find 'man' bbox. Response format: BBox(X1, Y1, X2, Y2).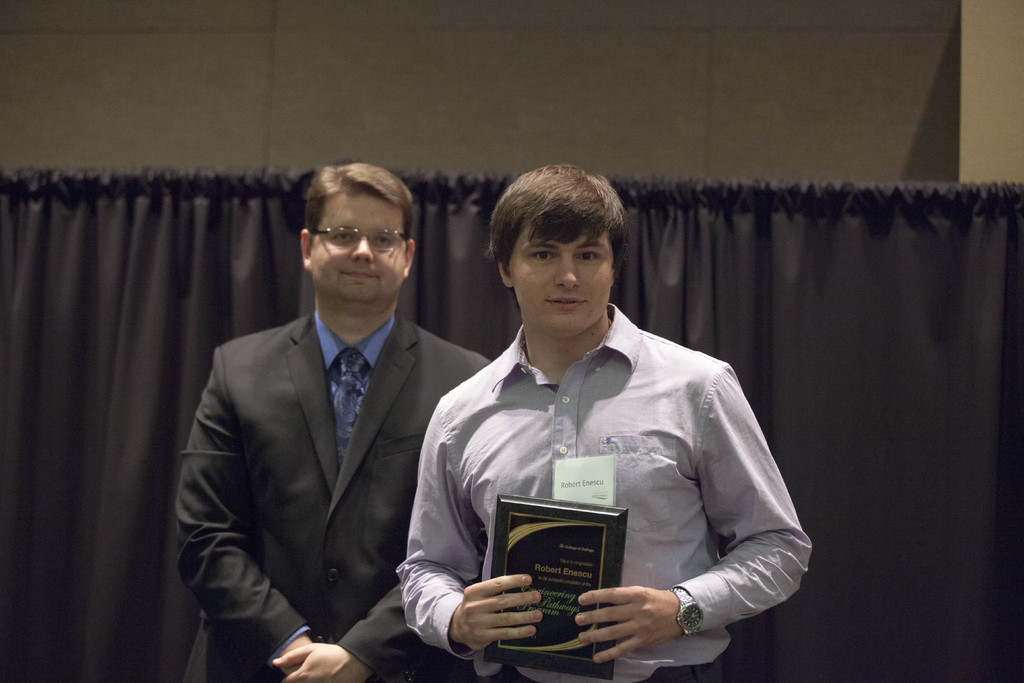
BBox(180, 162, 500, 682).
